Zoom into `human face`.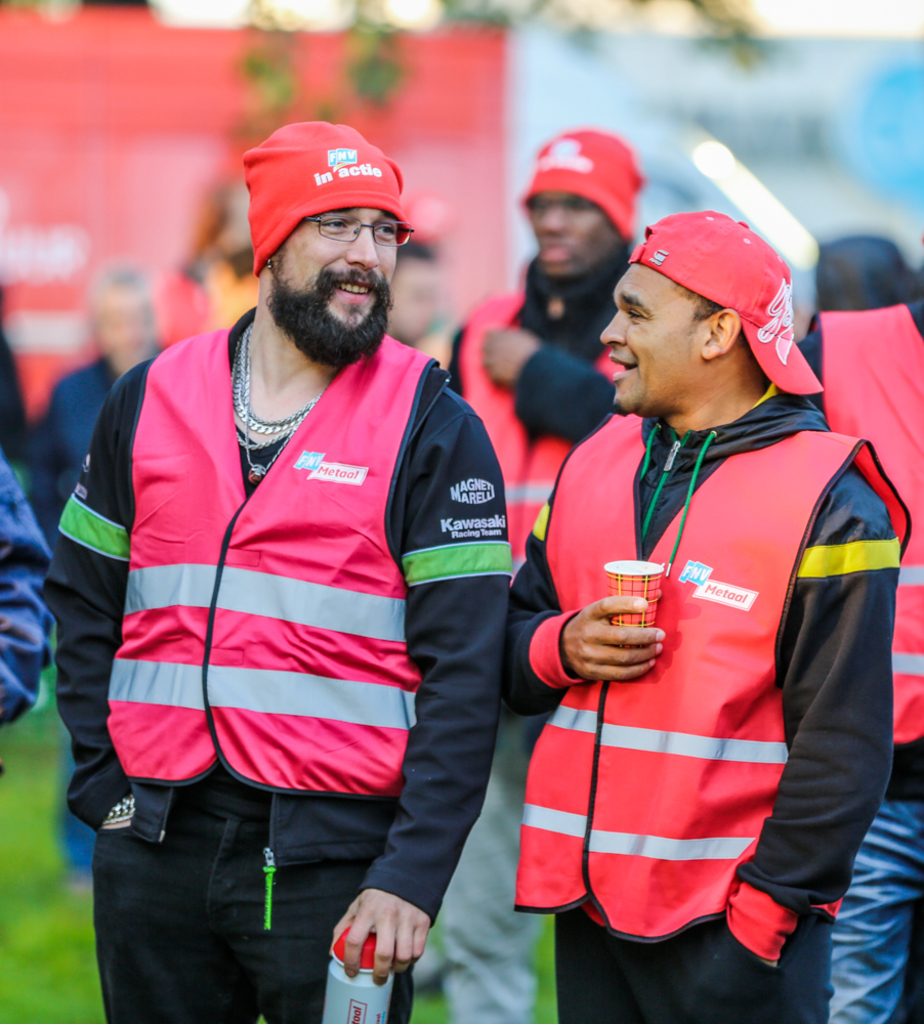
Zoom target: (left=269, top=210, right=401, bottom=333).
